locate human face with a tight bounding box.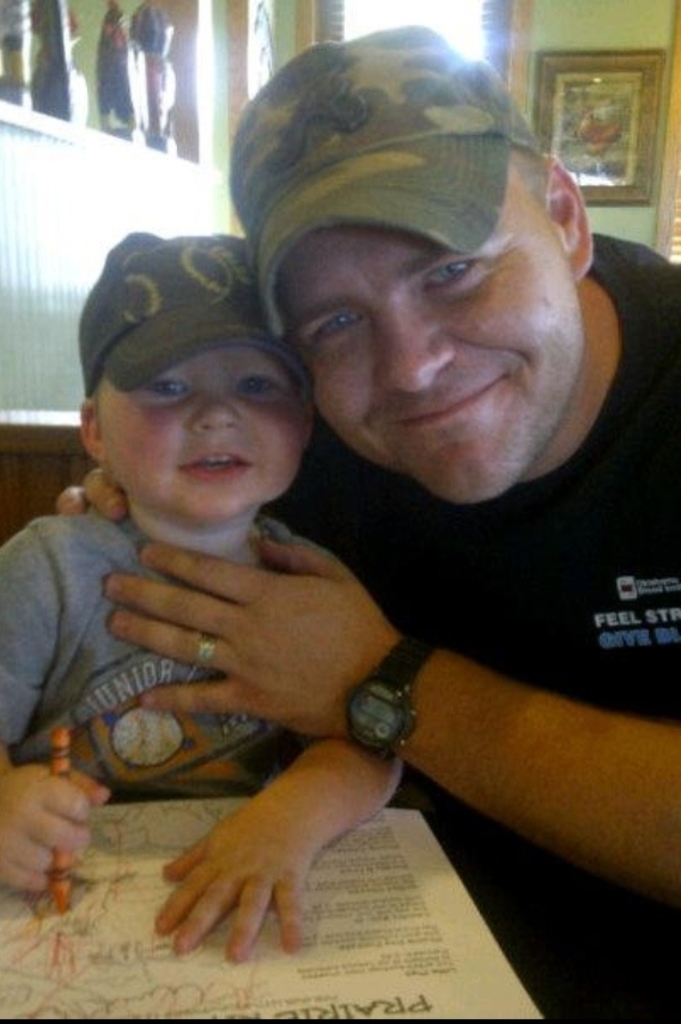
280:167:588:516.
